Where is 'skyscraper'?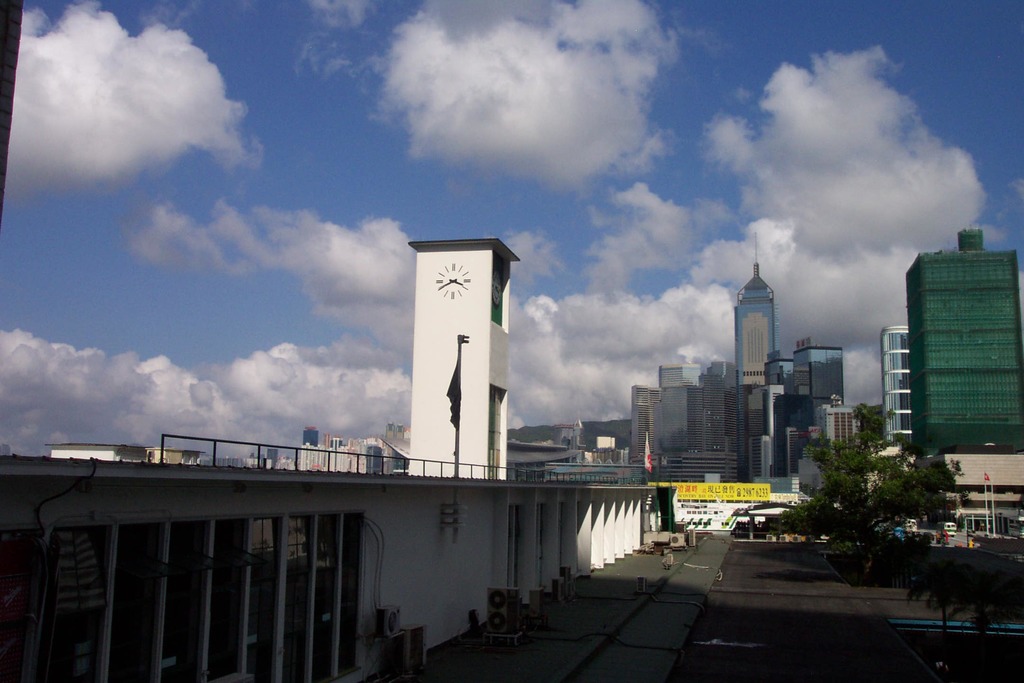
<region>700, 359, 730, 461</region>.
